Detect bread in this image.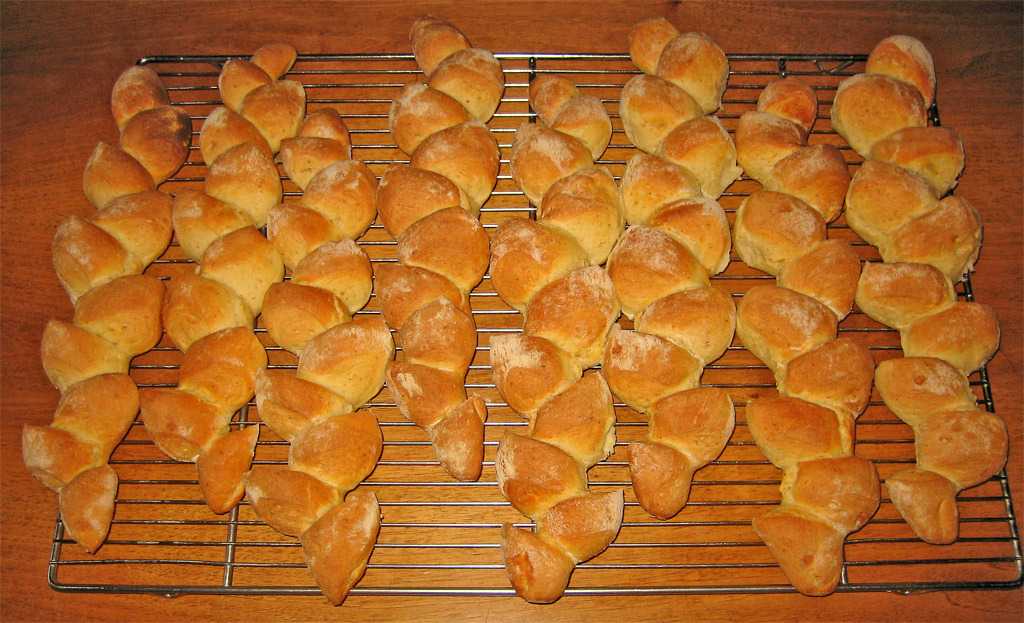
Detection: [x1=771, y1=447, x2=898, y2=587].
